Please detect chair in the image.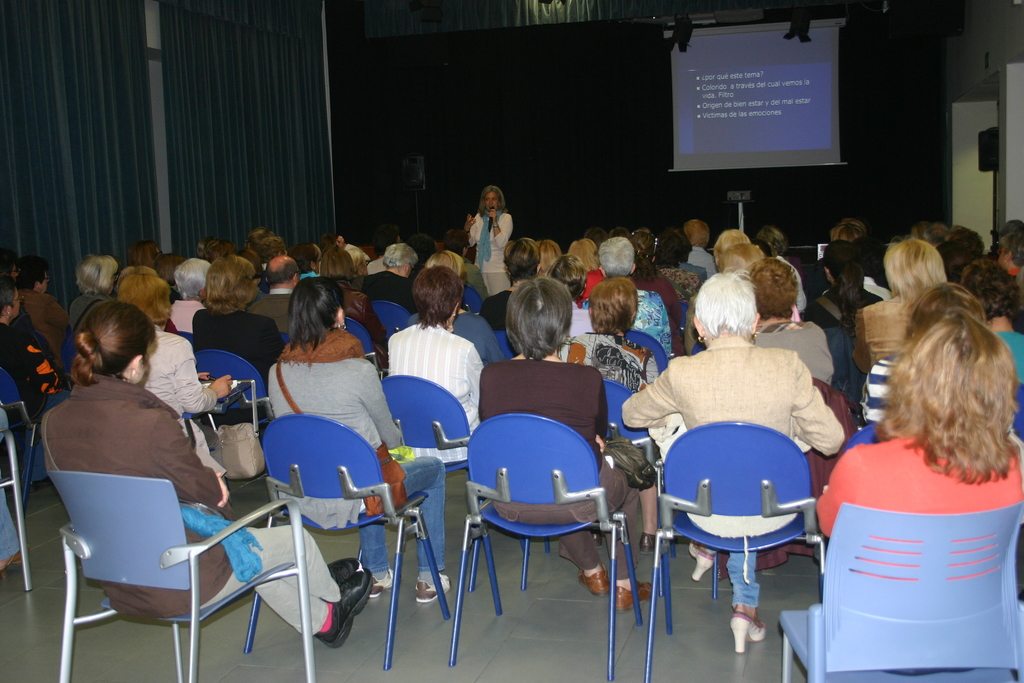
region(244, 411, 451, 672).
